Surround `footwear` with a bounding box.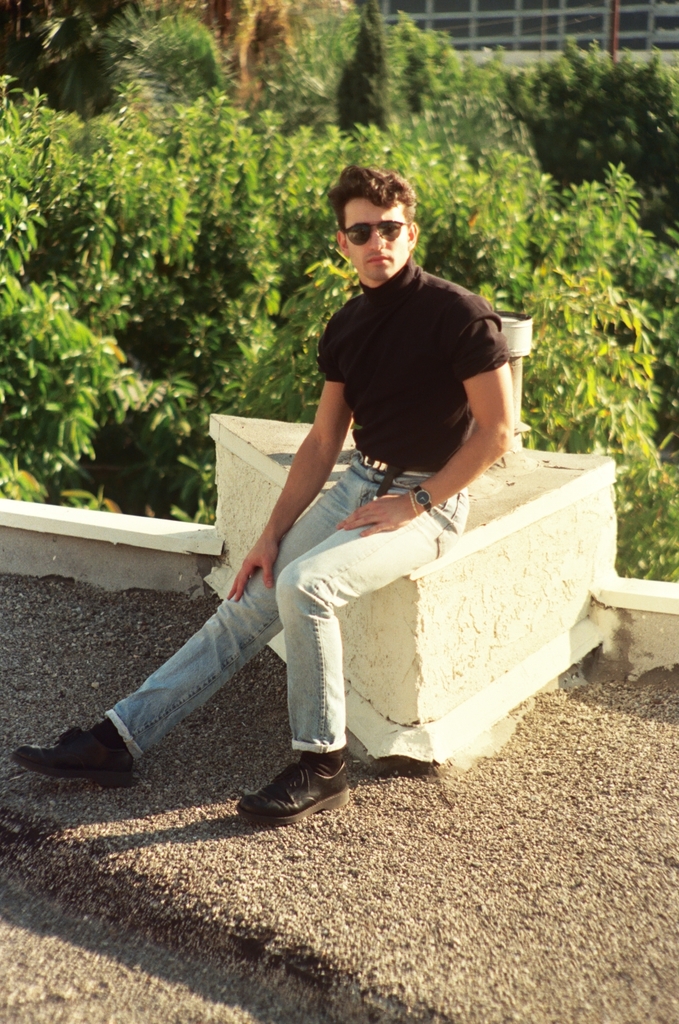
left=236, top=768, right=343, bottom=836.
